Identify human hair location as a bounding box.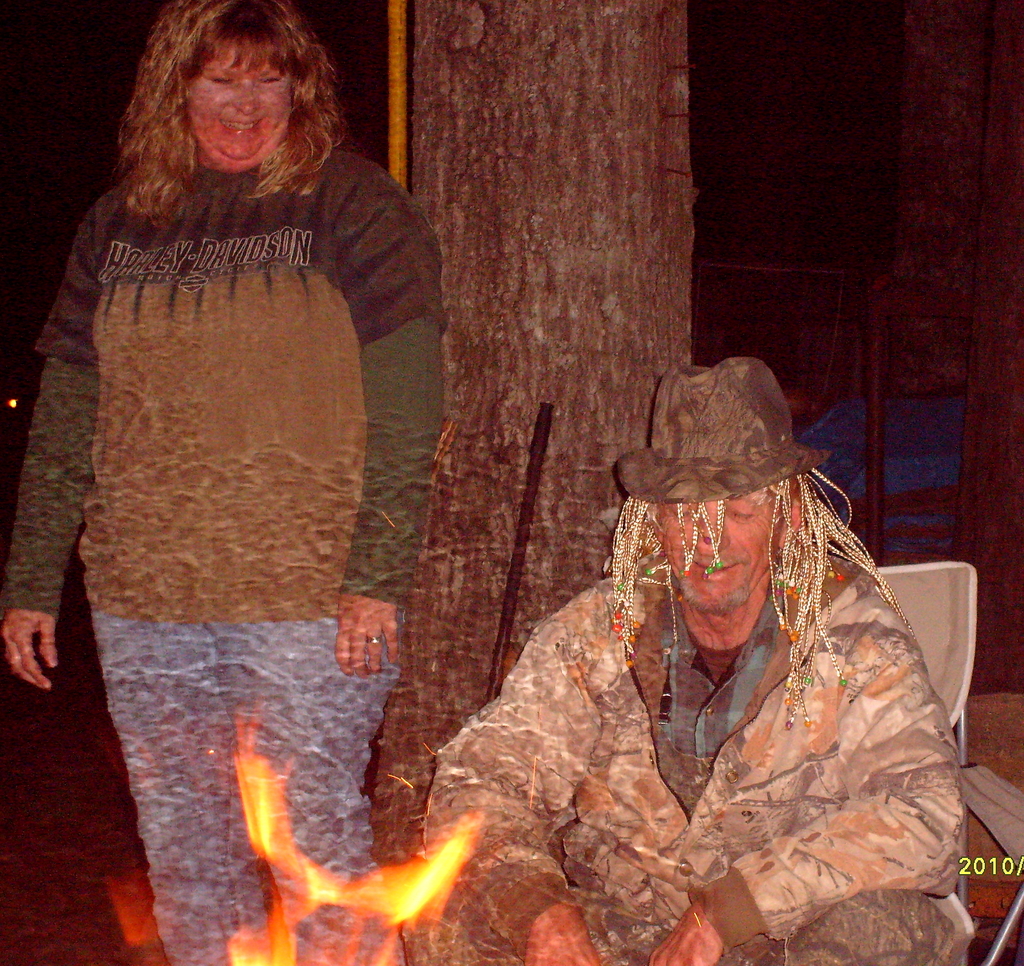
bbox=[83, 18, 331, 241].
